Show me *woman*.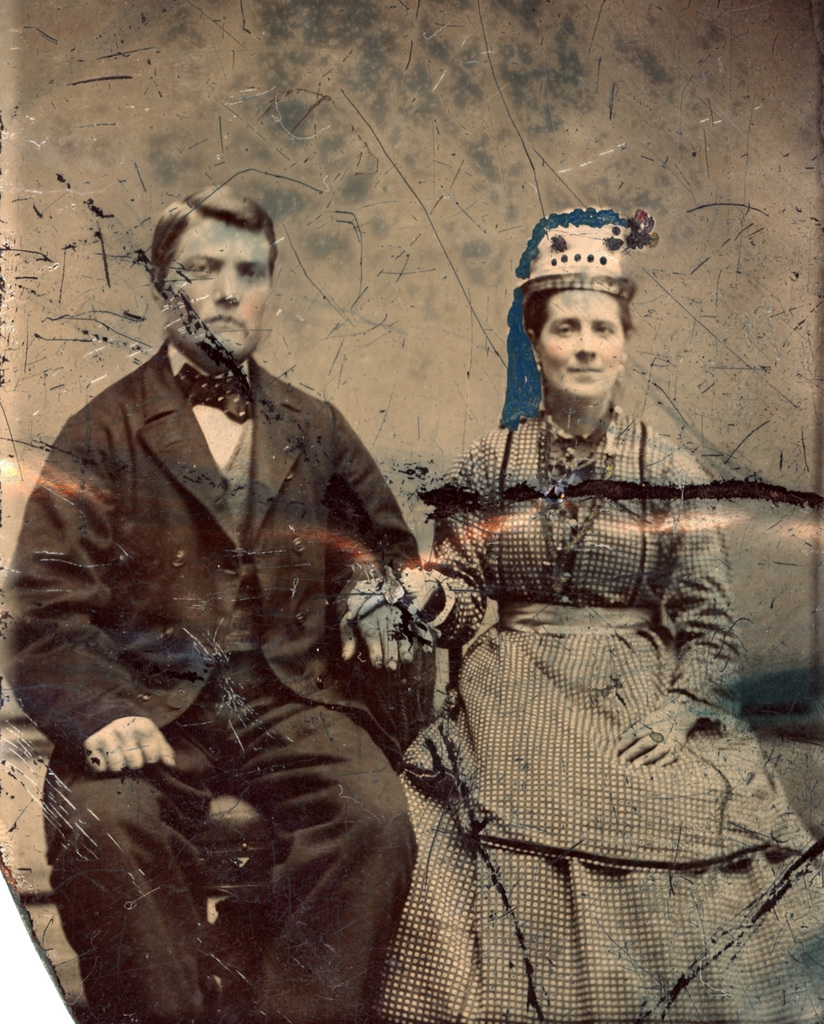
*woman* is here: [274,173,746,982].
